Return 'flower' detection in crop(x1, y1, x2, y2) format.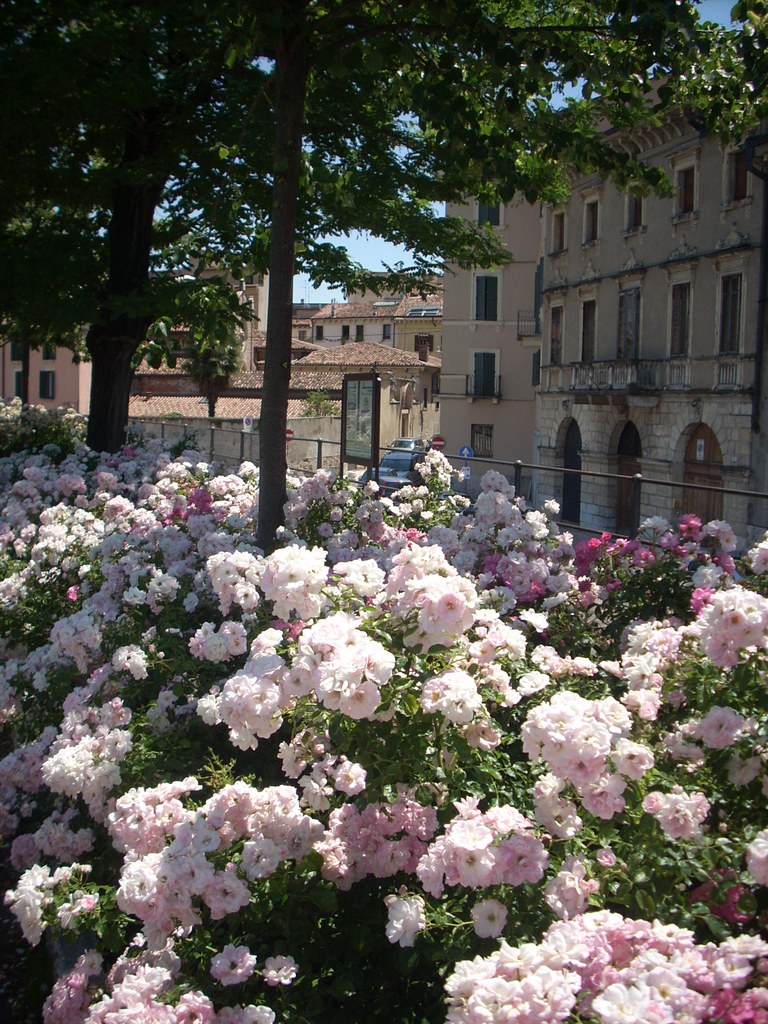
crop(469, 897, 504, 936).
